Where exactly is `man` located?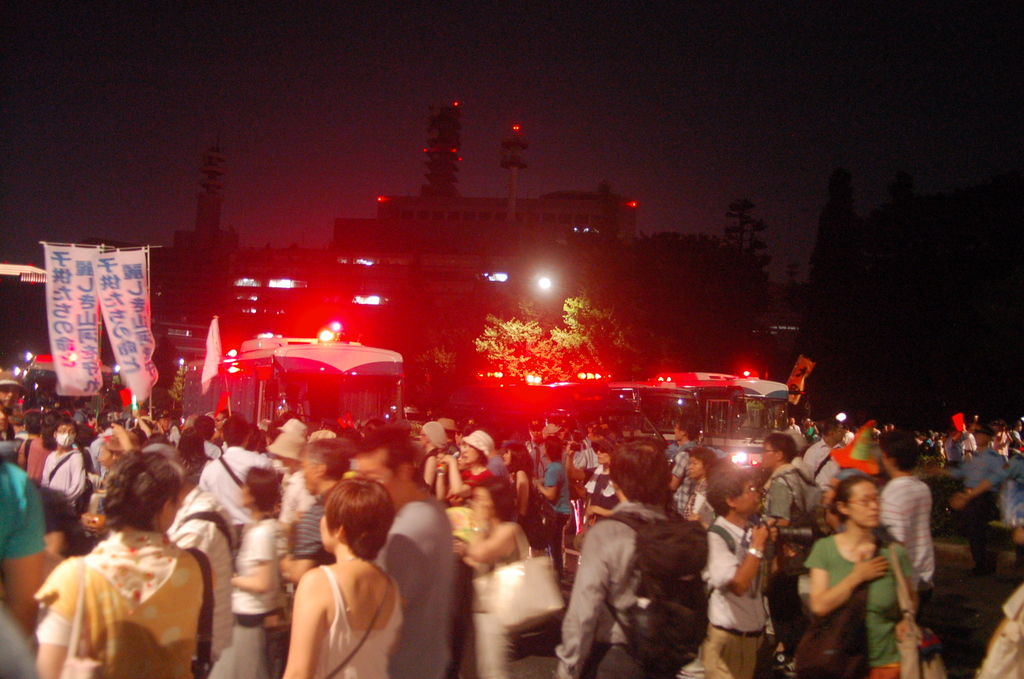
Its bounding box is 145, 442, 237, 678.
